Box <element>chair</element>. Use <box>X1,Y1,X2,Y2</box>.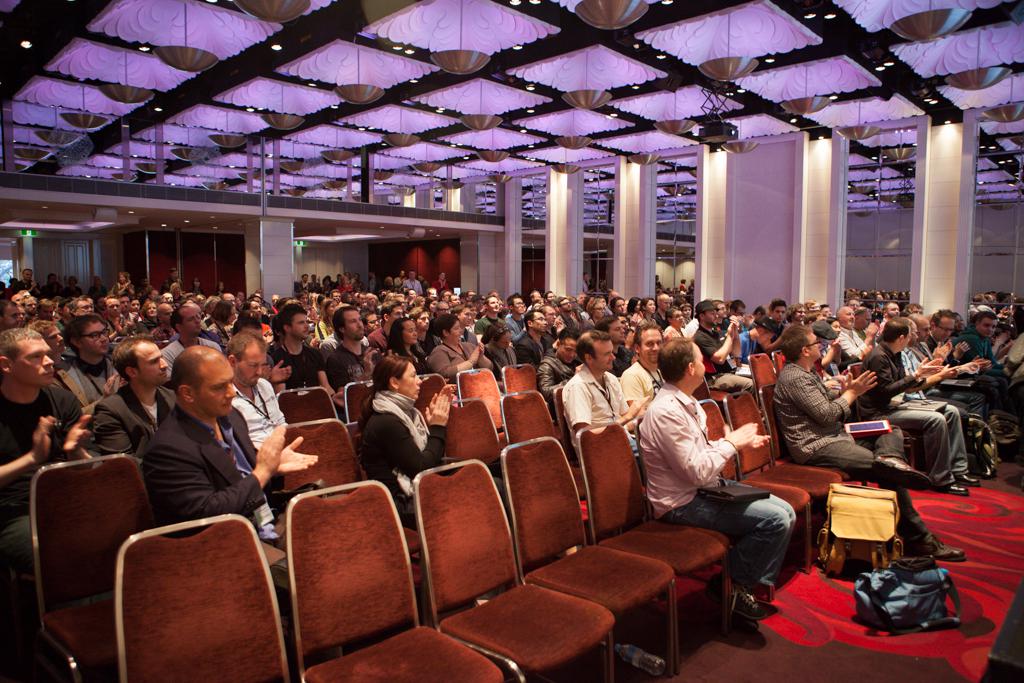
<box>502,437,675,682</box>.
